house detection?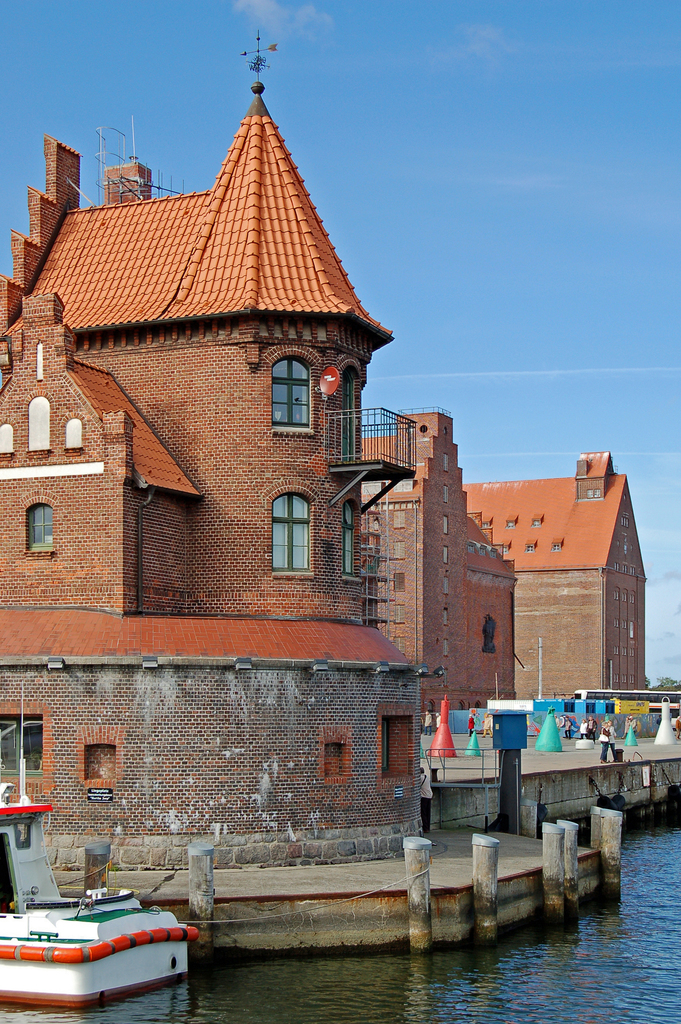
353 394 528 742
